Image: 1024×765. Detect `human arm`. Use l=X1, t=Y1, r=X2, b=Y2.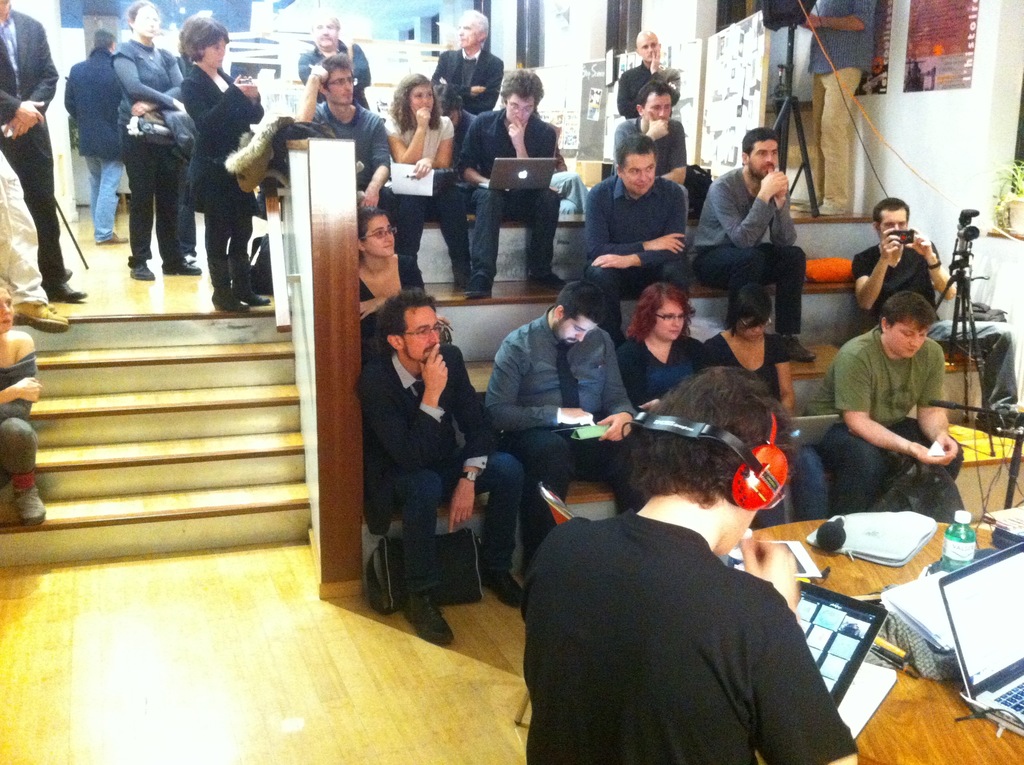
l=481, t=336, r=595, b=440.
